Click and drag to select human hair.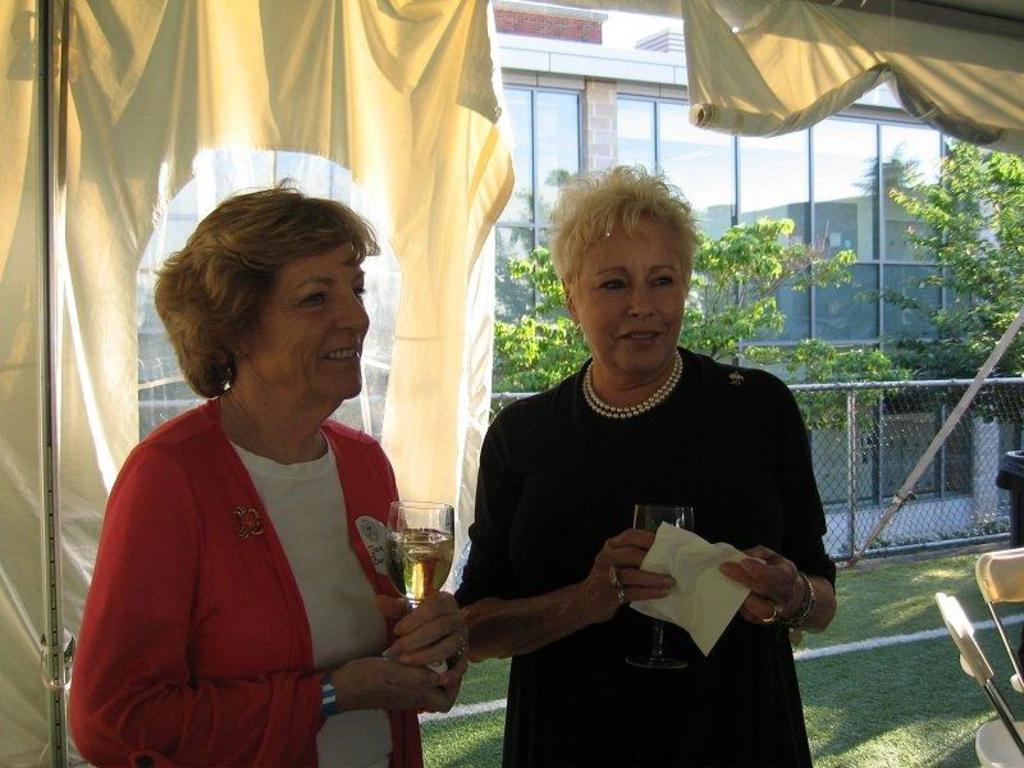
Selection: {"x1": 137, "y1": 183, "x2": 366, "y2": 392}.
